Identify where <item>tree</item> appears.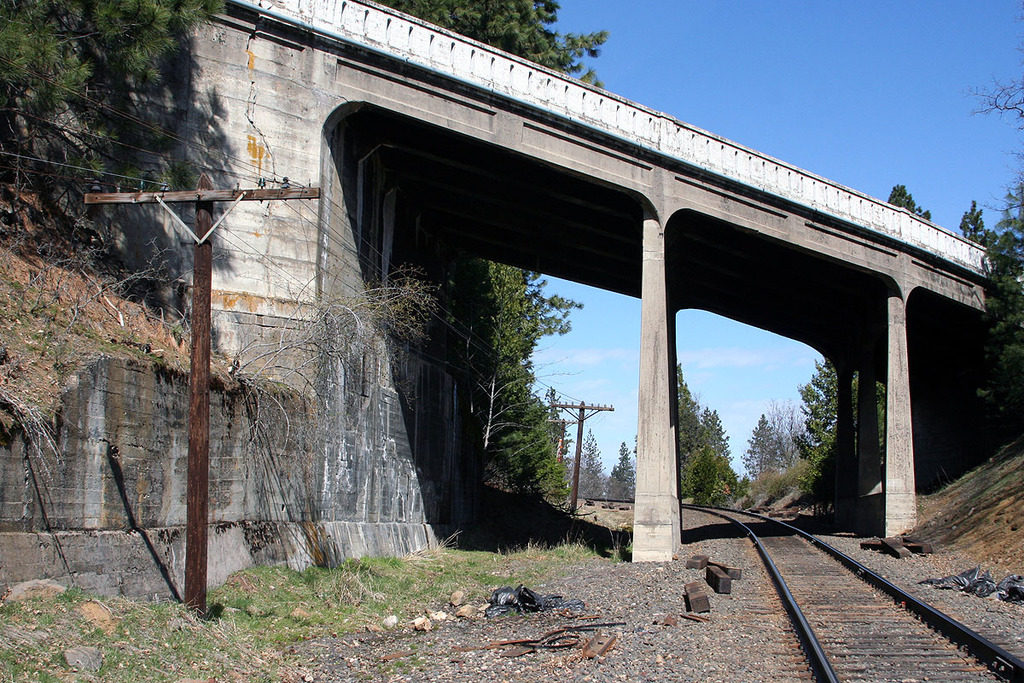
Appears at bbox(379, 0, 609, 87).
